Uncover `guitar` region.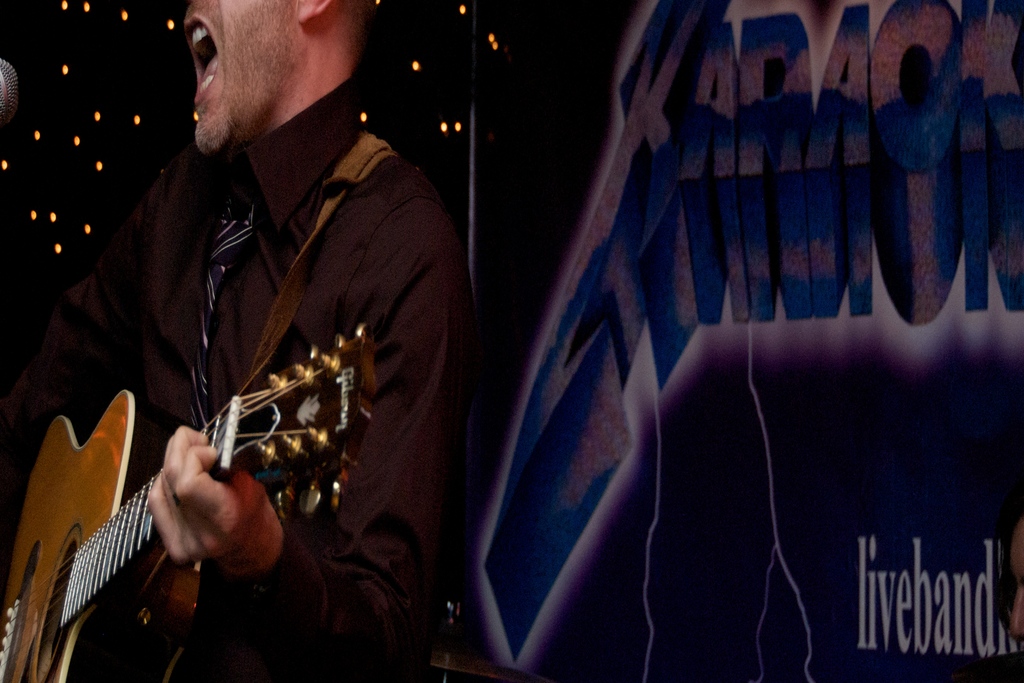
Uncovered: bbox=(4, 322, 412, 682).
